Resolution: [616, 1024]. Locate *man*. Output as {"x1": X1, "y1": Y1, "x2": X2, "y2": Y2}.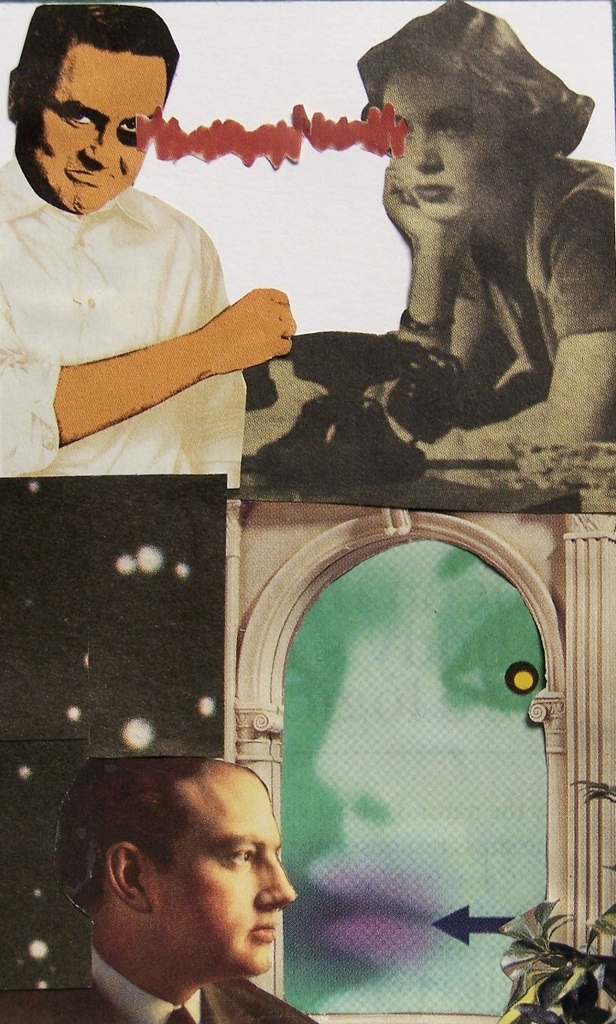
{"x1": 0, "y1": 4, "x2": 294, "y2": 477}.
